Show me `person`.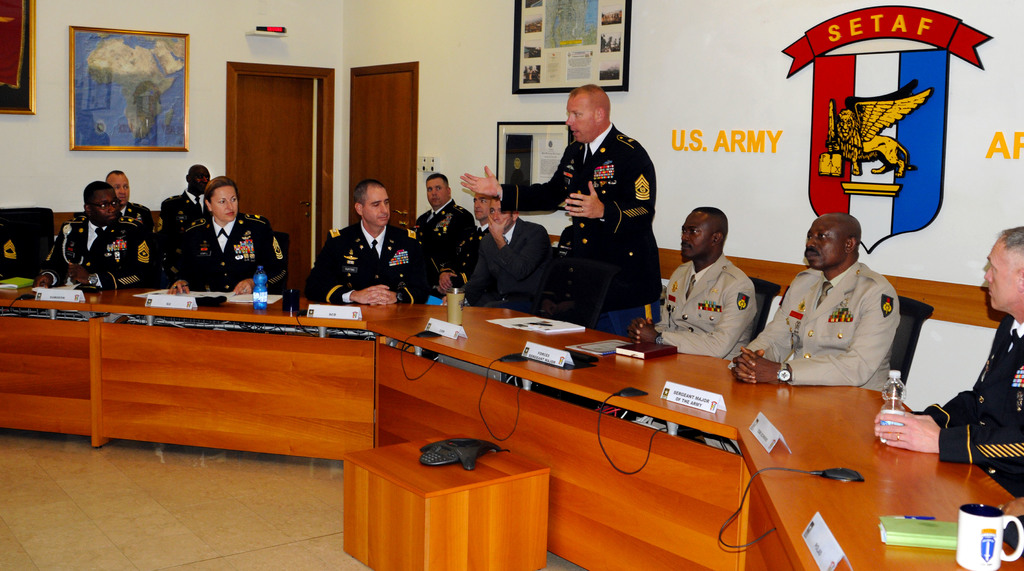
`person` is here: (465,83,669,350).
